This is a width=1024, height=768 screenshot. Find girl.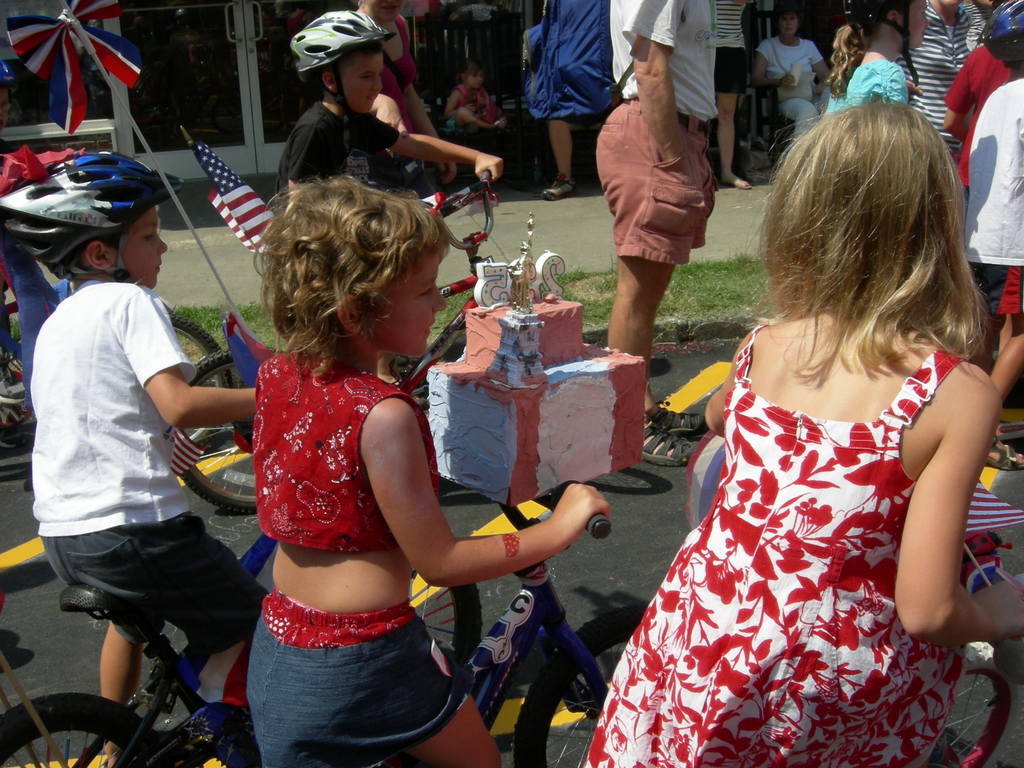
Bounding box: 823:0:934:114.
